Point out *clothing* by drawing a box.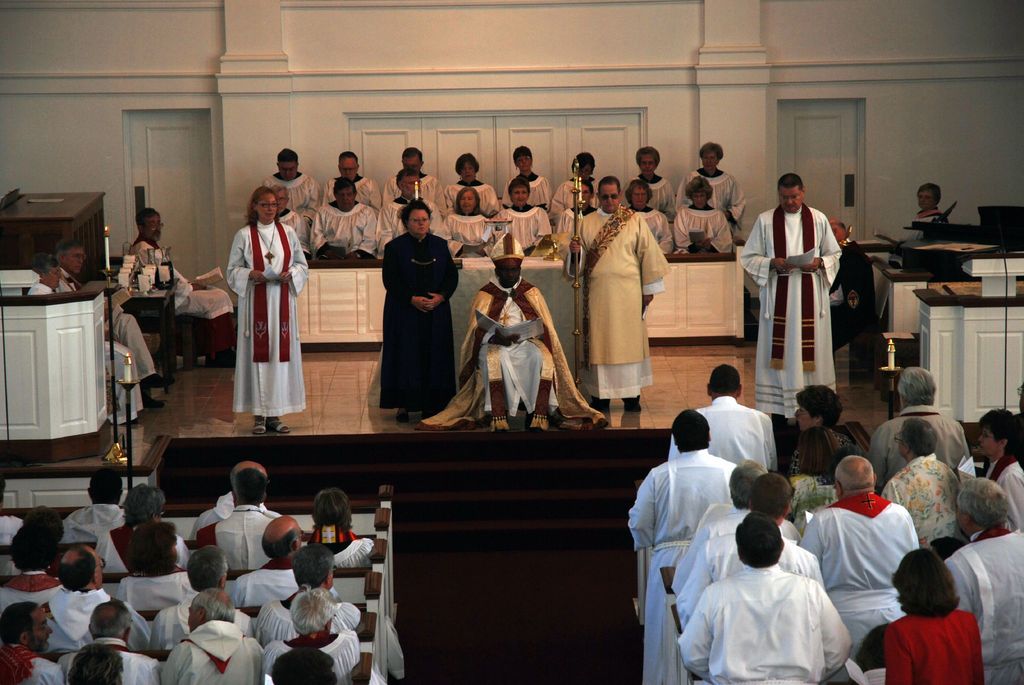
l=228, t=223, r=308, b=414.
